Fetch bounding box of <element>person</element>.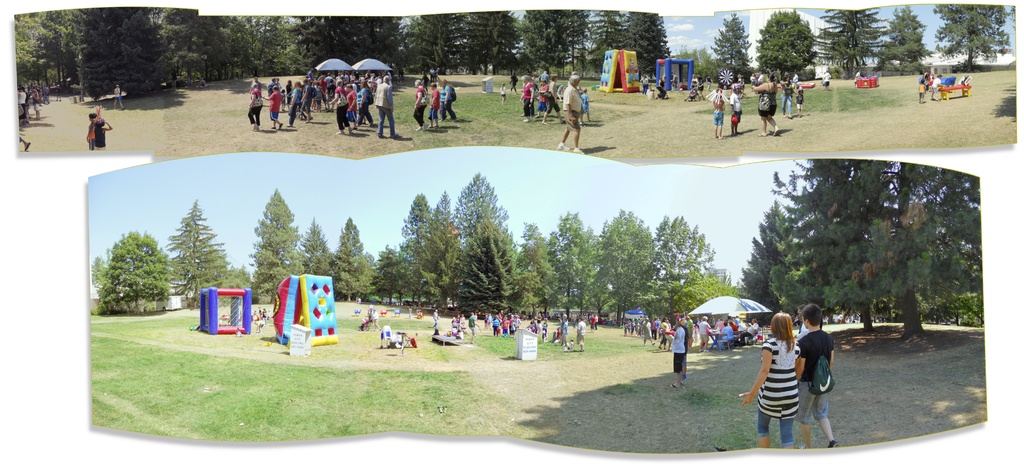
Bbox: [538,317,548,340].
